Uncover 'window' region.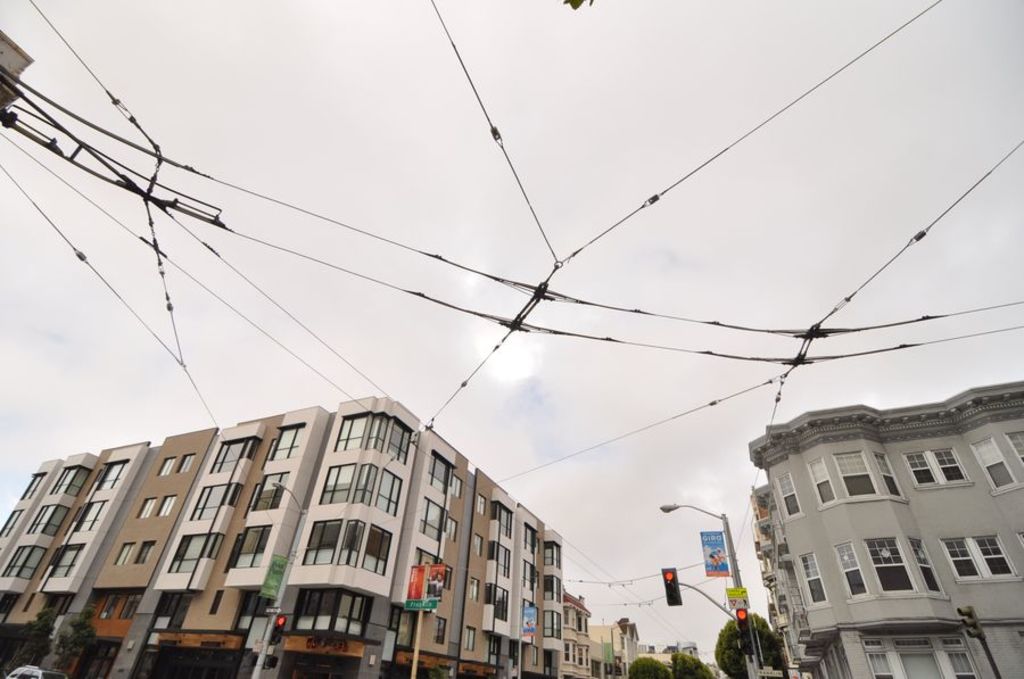
Uncovered: left=325, top=467, right=402, bottom=519.
